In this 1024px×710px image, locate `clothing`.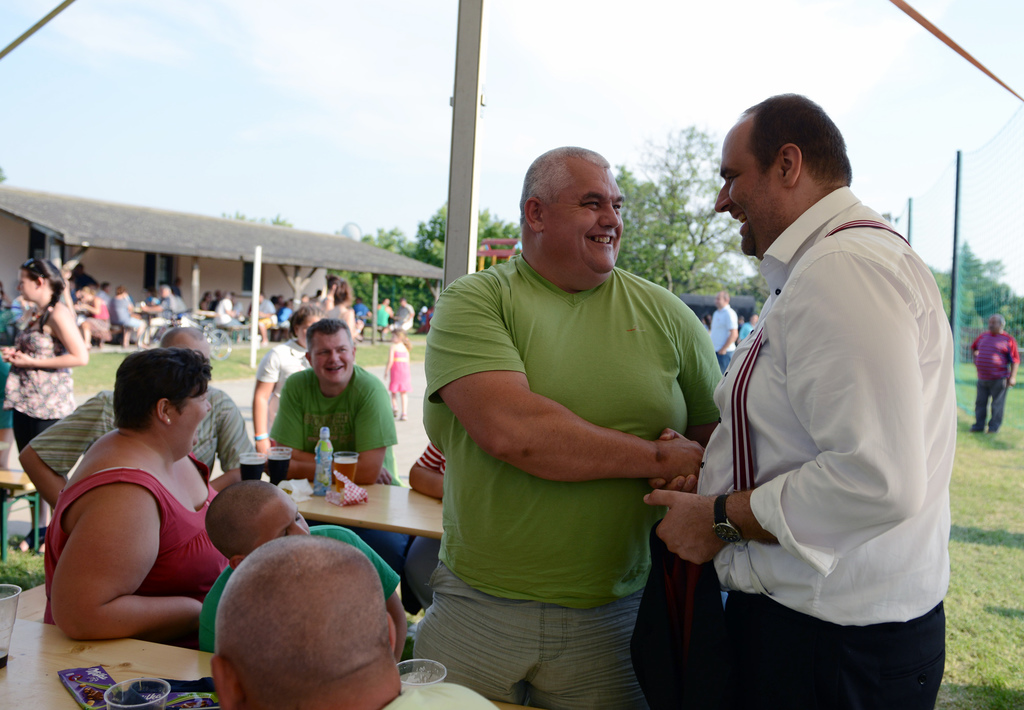
Bounding box: {"left": 736, "top": 322, "right": 755, "bottom": 349}.
